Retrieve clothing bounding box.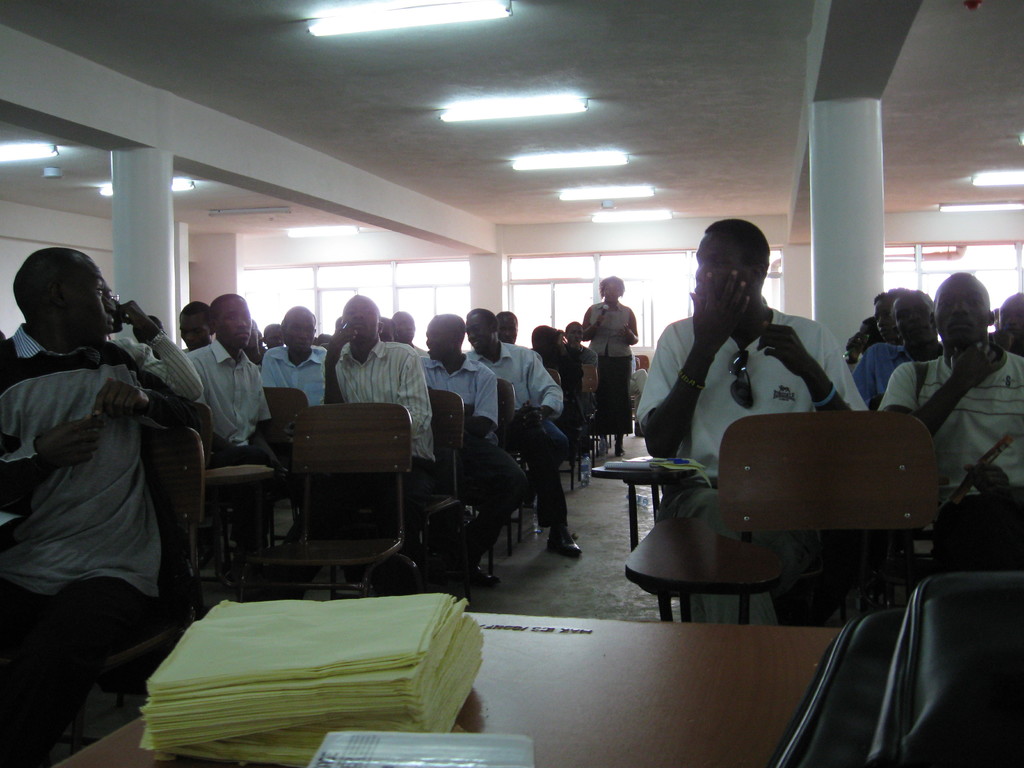
Bounding box: crop(0, 326, 193, 746).
